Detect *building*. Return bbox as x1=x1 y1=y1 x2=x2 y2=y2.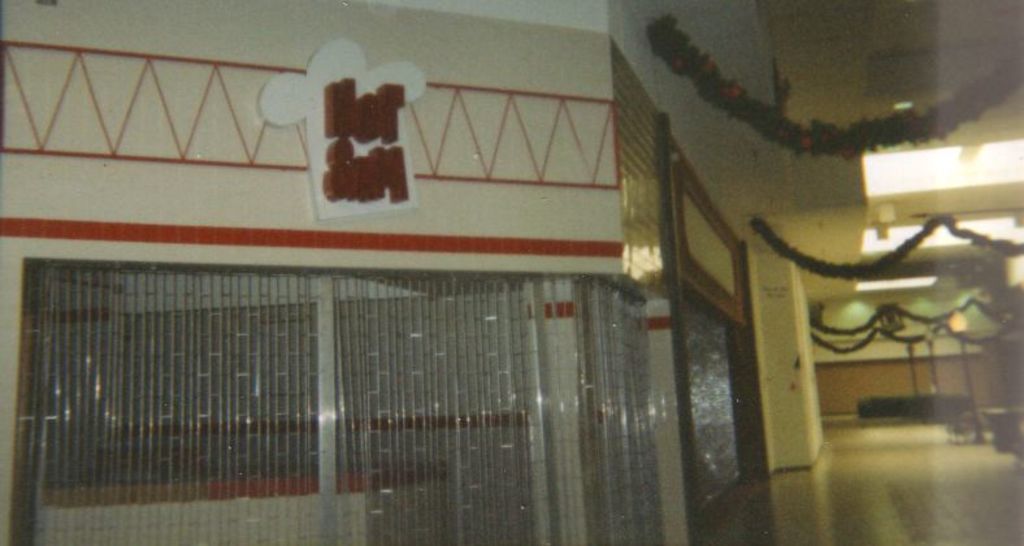
x1=3 y1=0 x2=1019 y2=545.
